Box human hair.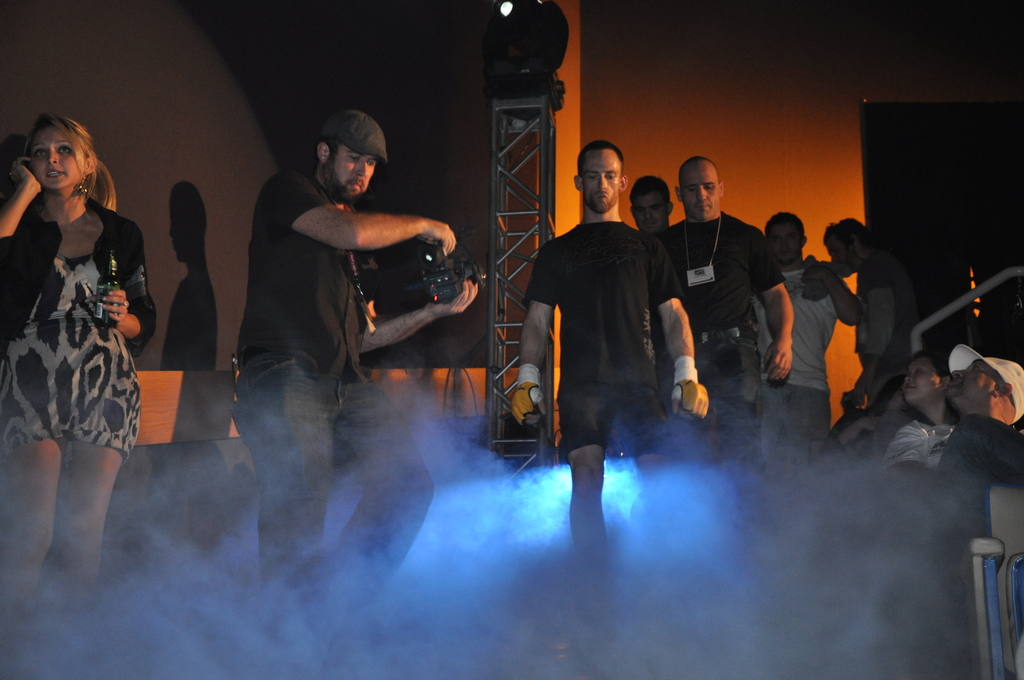
BBox(627, 173, 669, 200).
